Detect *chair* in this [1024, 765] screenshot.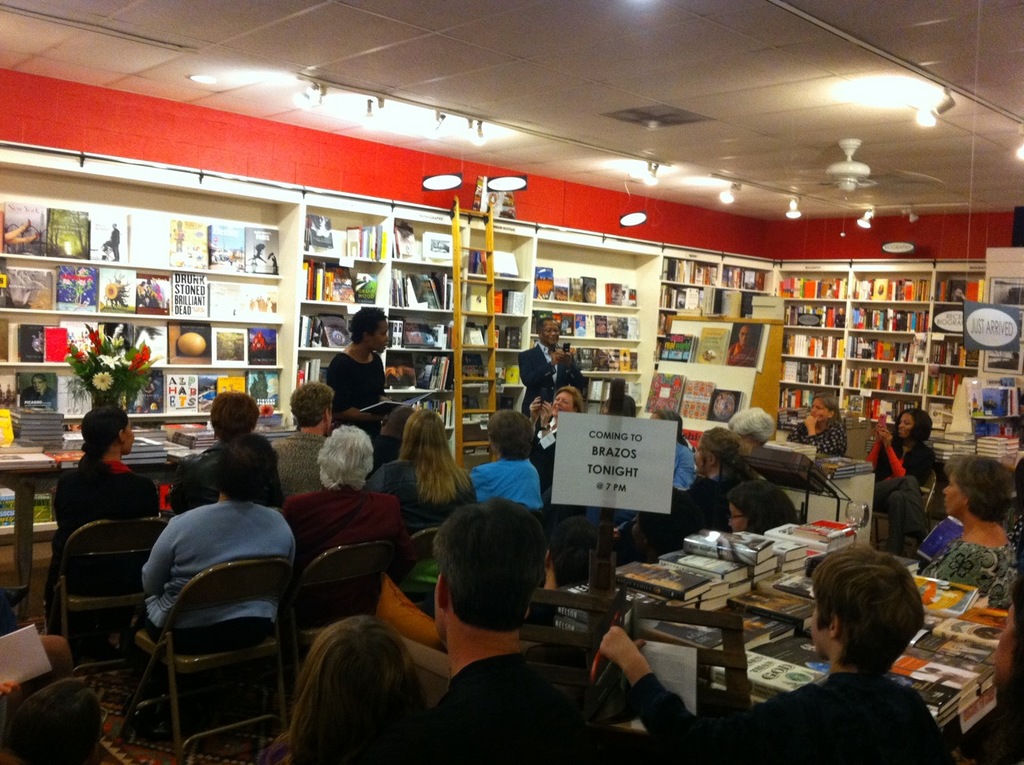
Detection: rect(47, 517, 167, 662).
